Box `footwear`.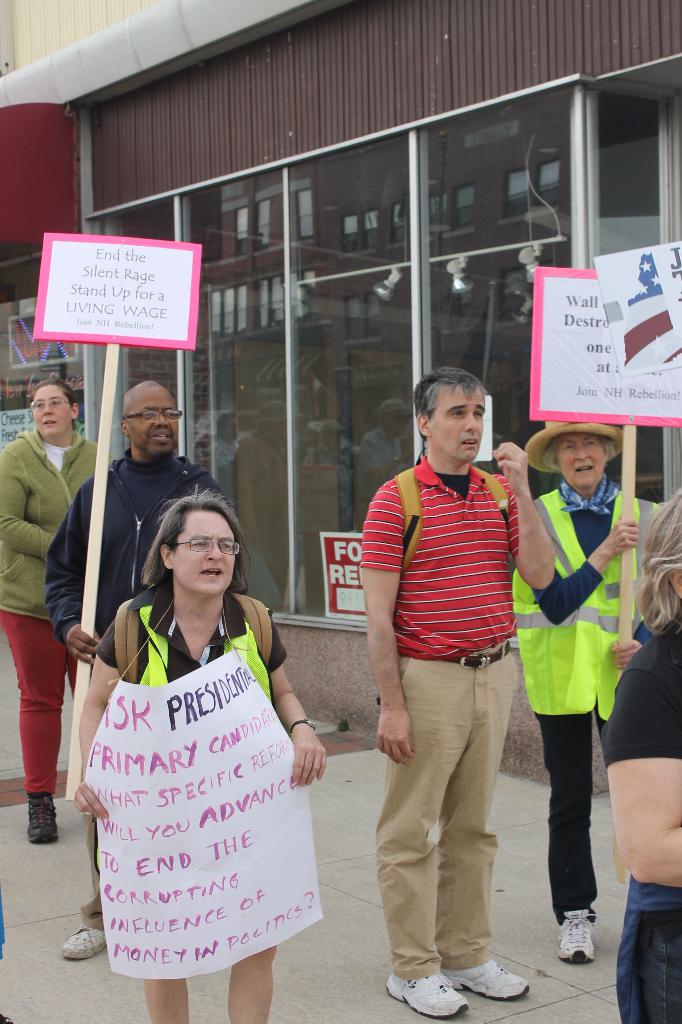
detection(442, 957, 532, 1003).
